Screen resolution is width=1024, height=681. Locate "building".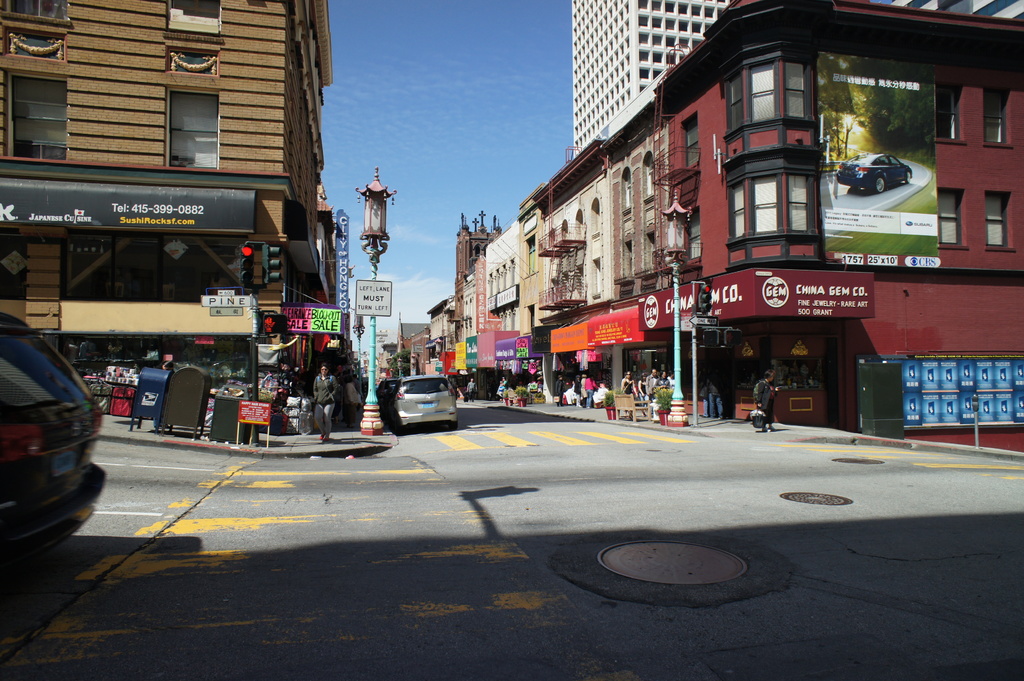
box(573, 1, 1023, 150).
